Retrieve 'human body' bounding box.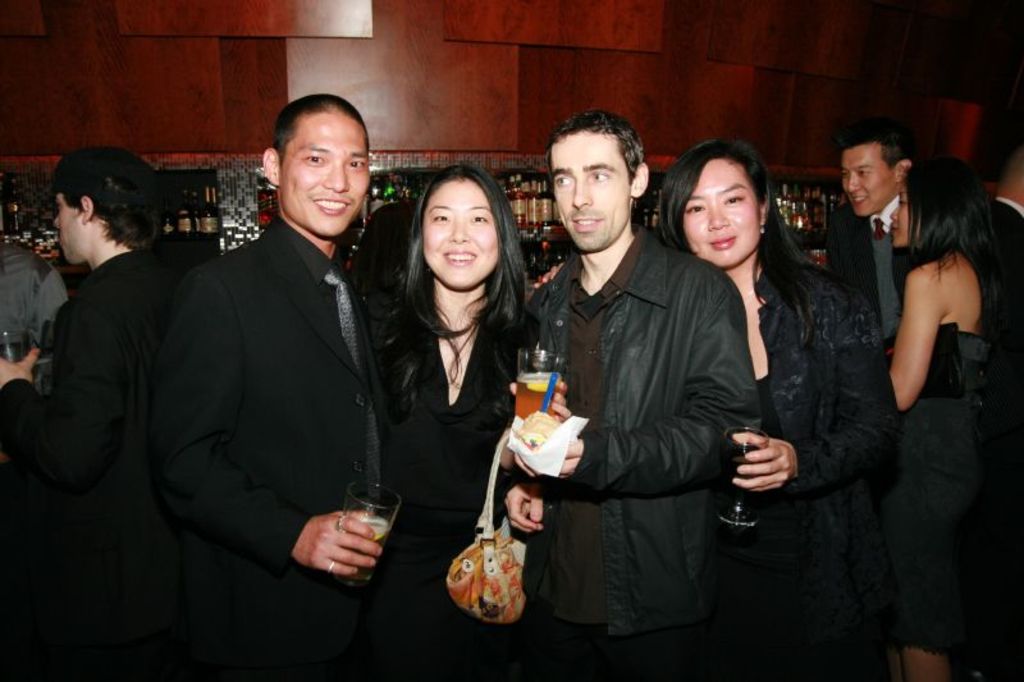
Bounding box: 0/232/166/681.
